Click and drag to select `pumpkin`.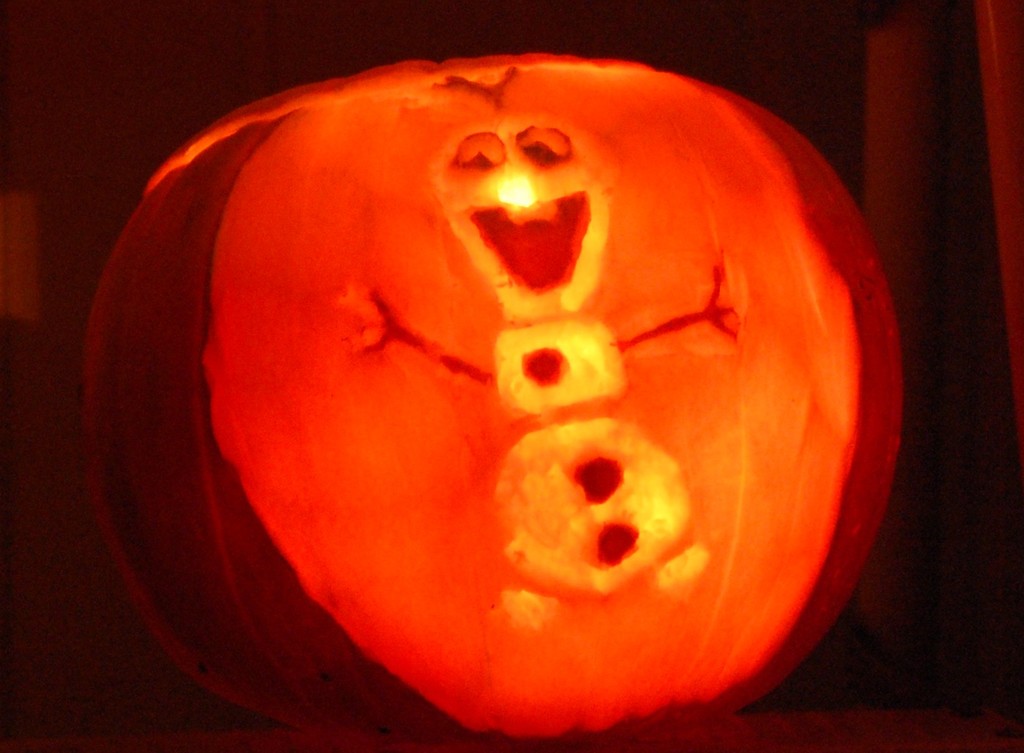
Selection: <region>68, 14, 931, 732</region>.
